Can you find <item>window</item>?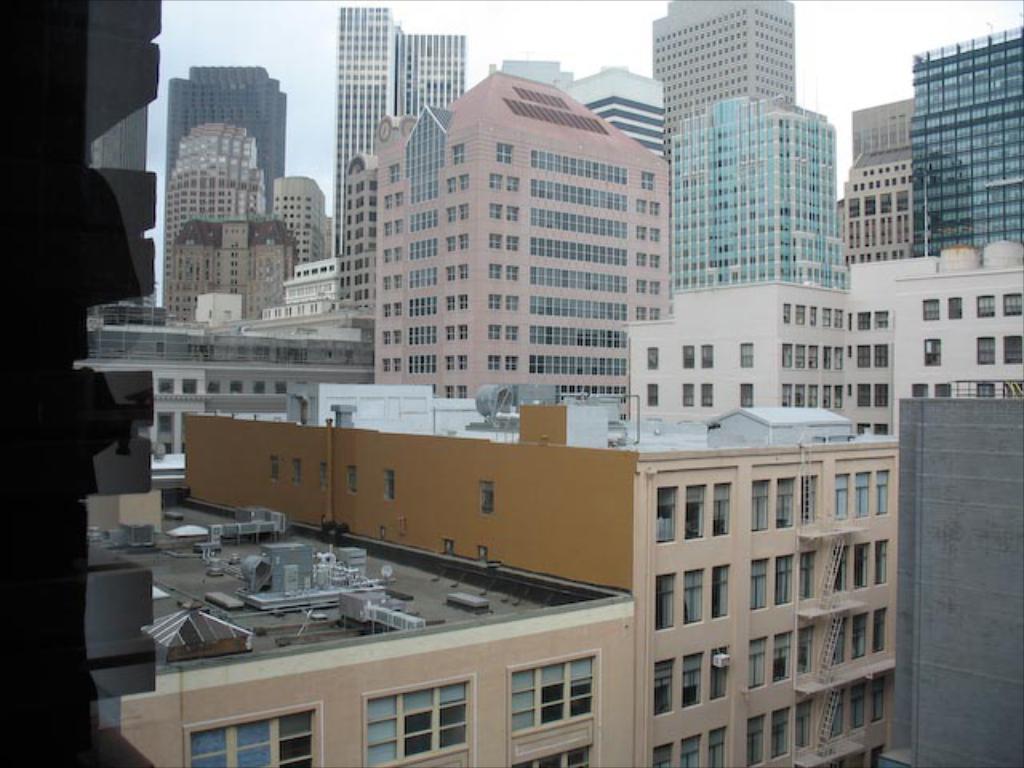
Yes, bounding box: <box>269,454,280,478</box>.
